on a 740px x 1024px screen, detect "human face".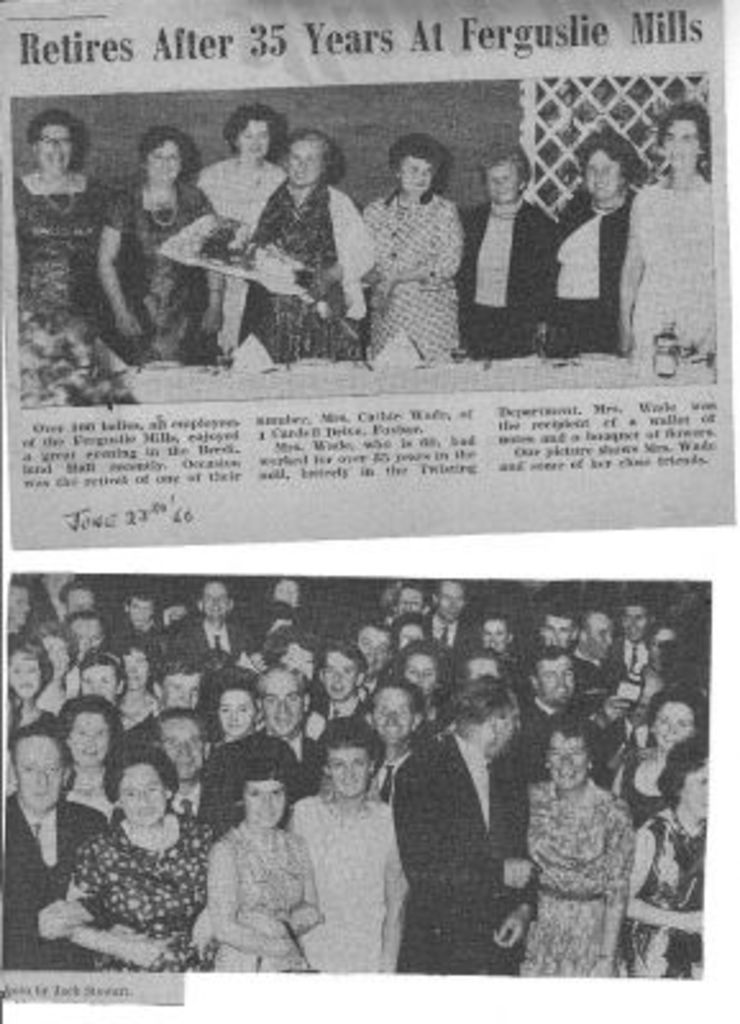
<region>72, 709, 110, 763</region>.
